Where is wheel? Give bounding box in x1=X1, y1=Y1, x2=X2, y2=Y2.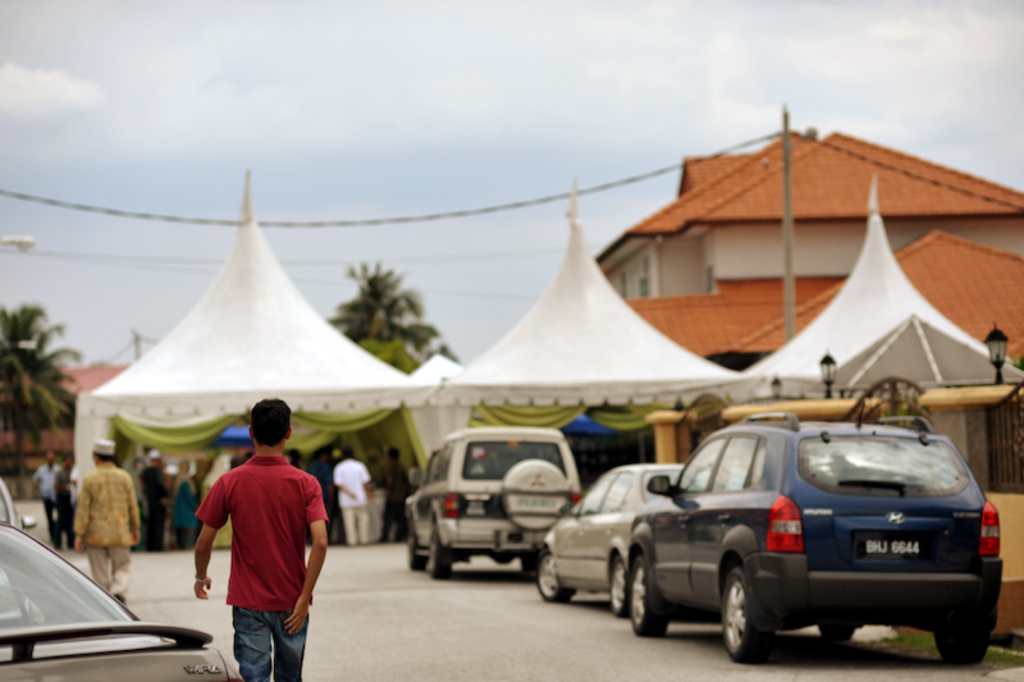
x1=934, y1=624, x2=991, y2=664.
